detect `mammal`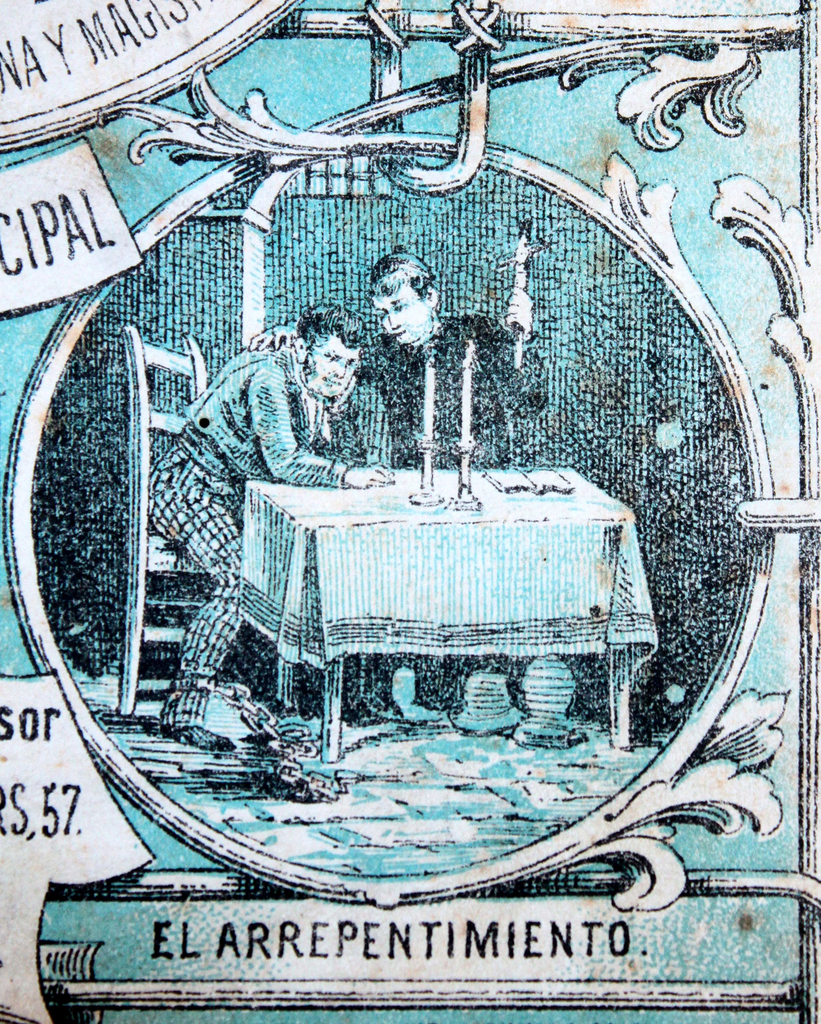
<bbox>341, 228, 507, 420</bbox>
